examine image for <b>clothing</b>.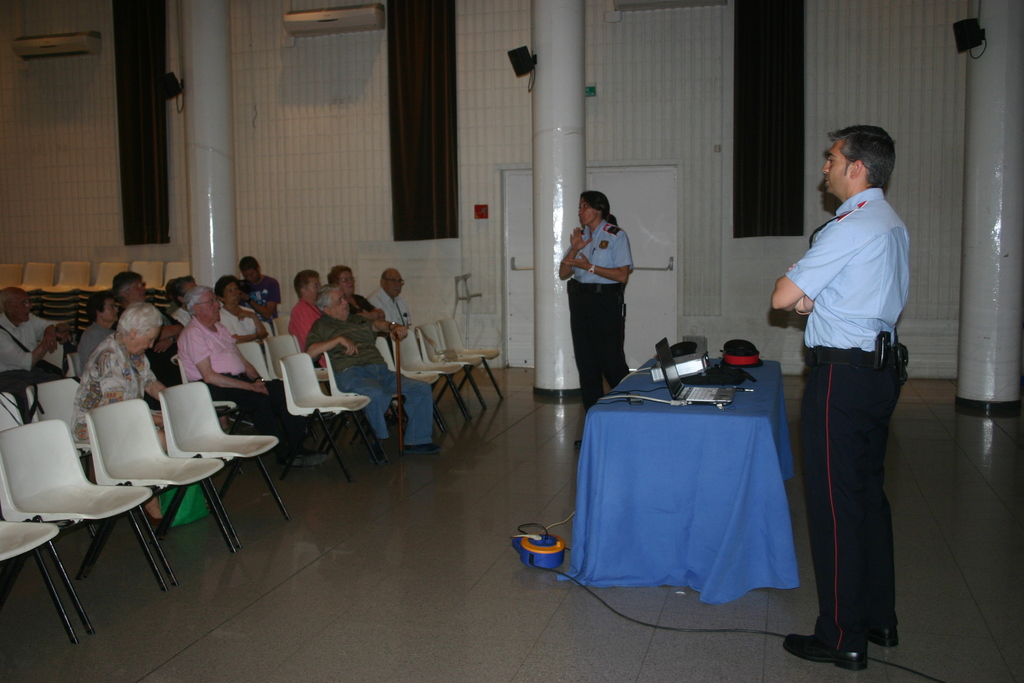
Examination result: {"left": 367, "top": 286, "right": 410, "bottom": 329}.
